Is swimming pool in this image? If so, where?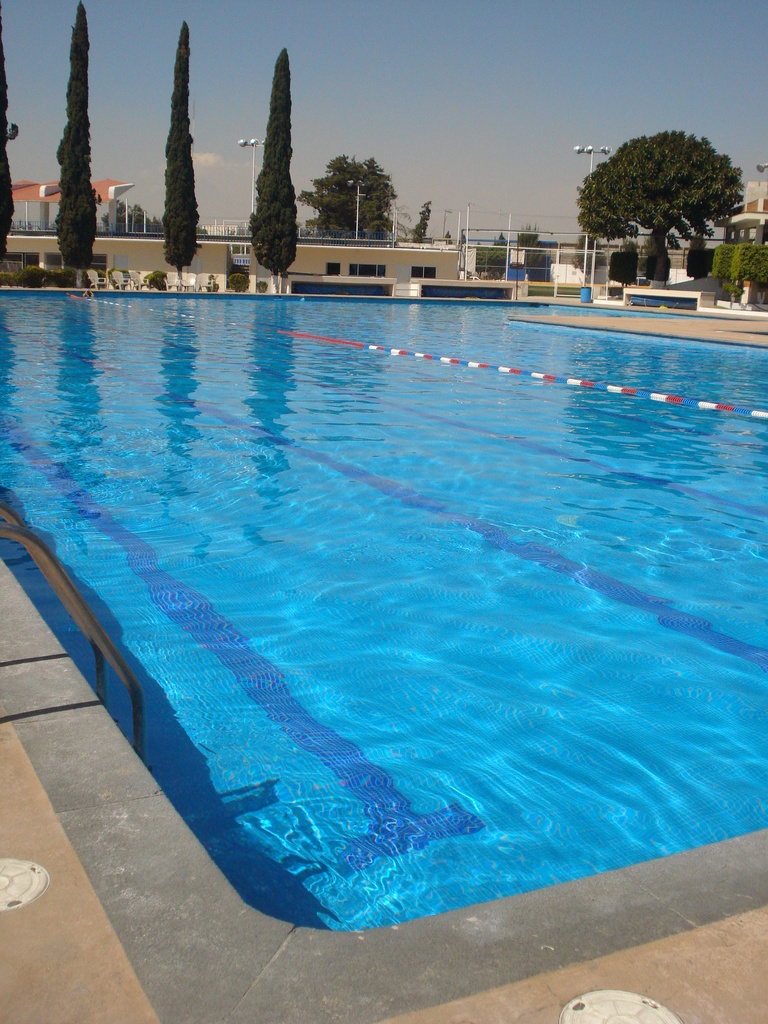
Yes, at 0,288,767,934.
